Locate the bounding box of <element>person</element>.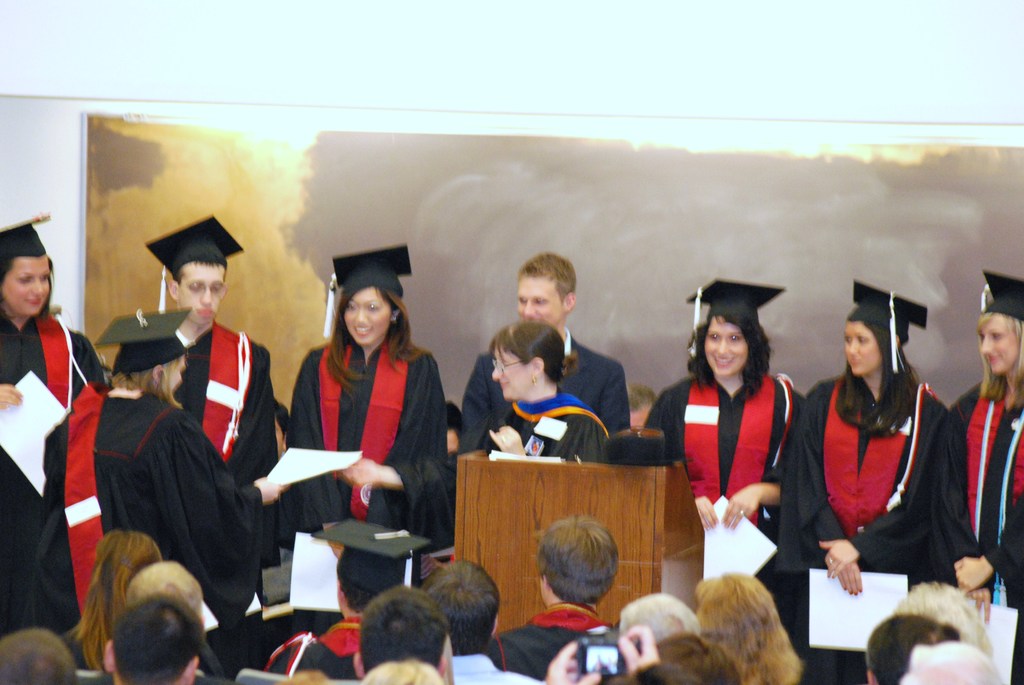
Bounding box: locate(547, 614, 688, 684).
